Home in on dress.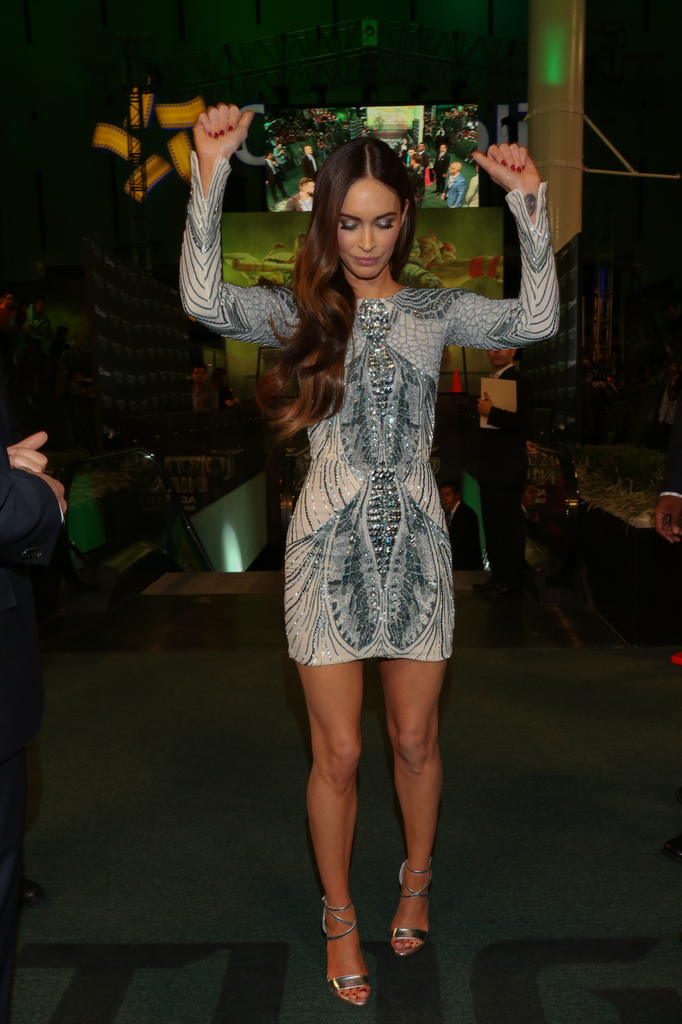
Homed in at select_region(183, 148, 564, 664).
